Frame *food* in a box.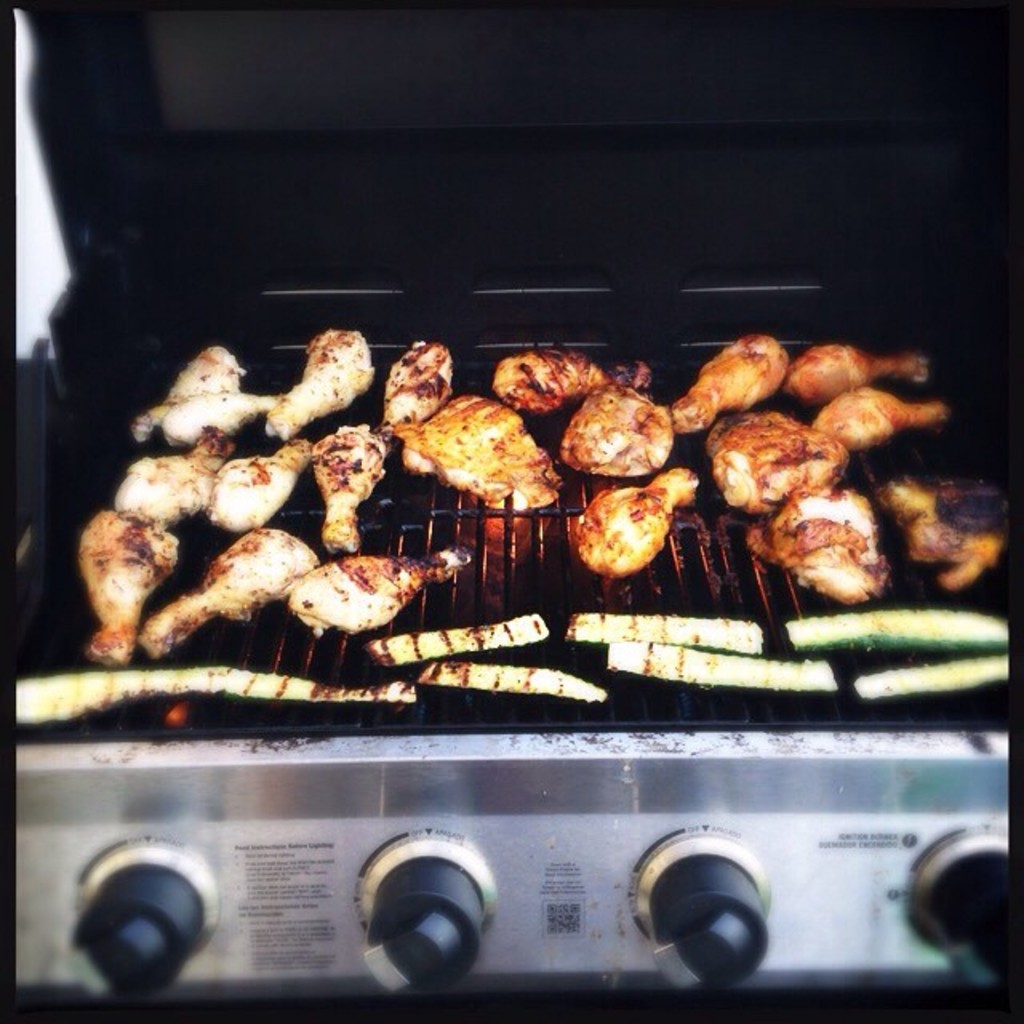
detection(784, 339, 936, 411).
